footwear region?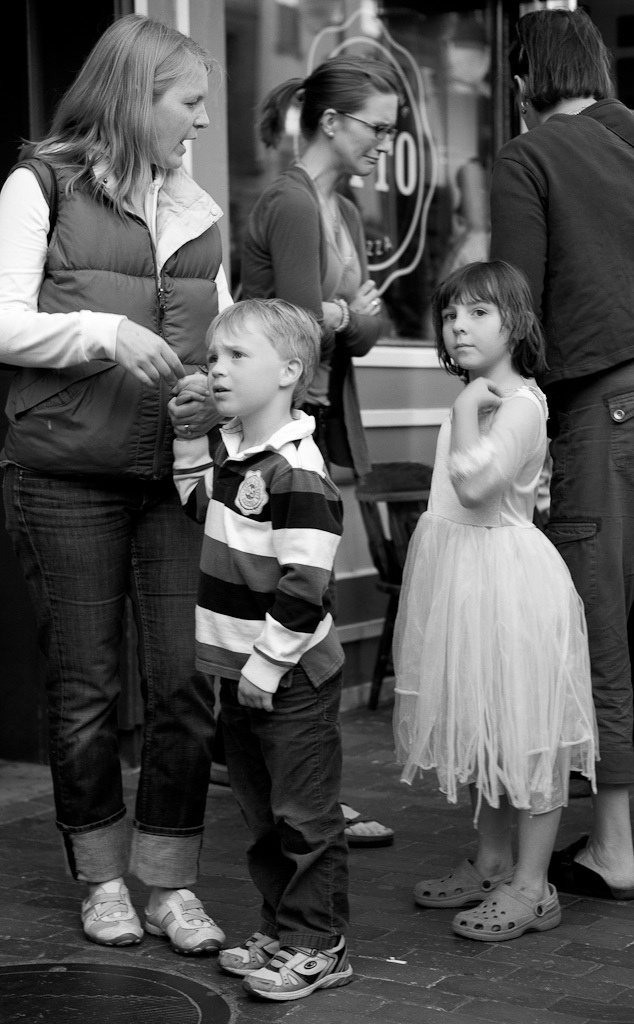
(left=339, top=800, right=398, bottom=854)
